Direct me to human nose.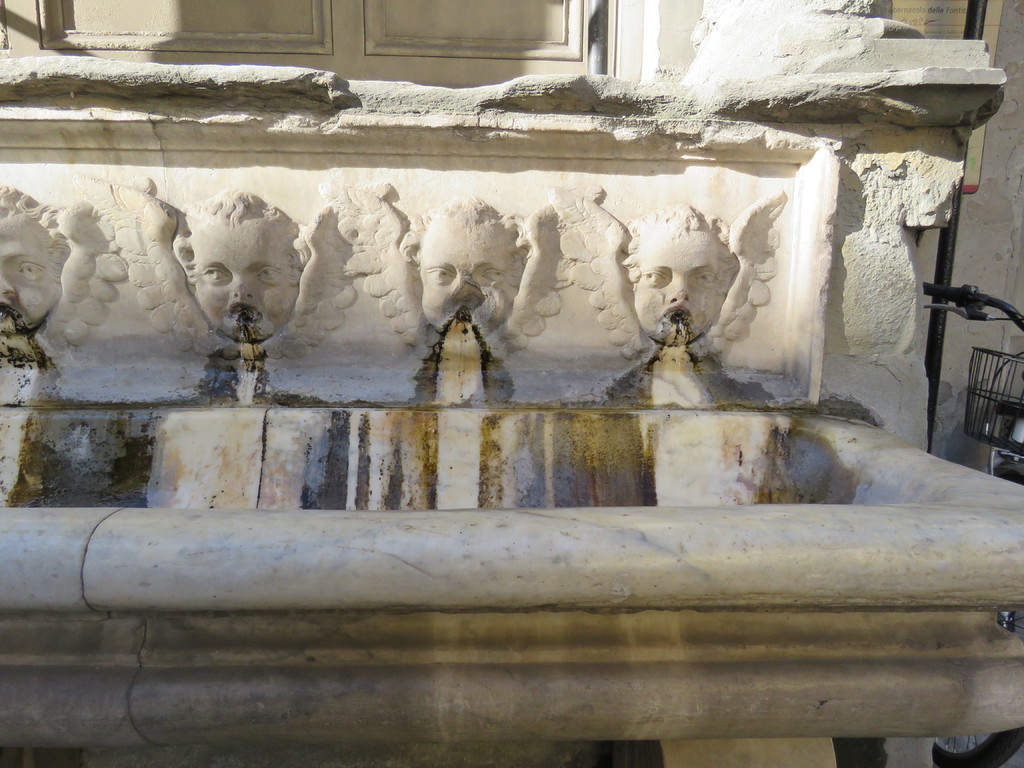
Direction: <bbox>449, 267, 480, 299</bbox>.
